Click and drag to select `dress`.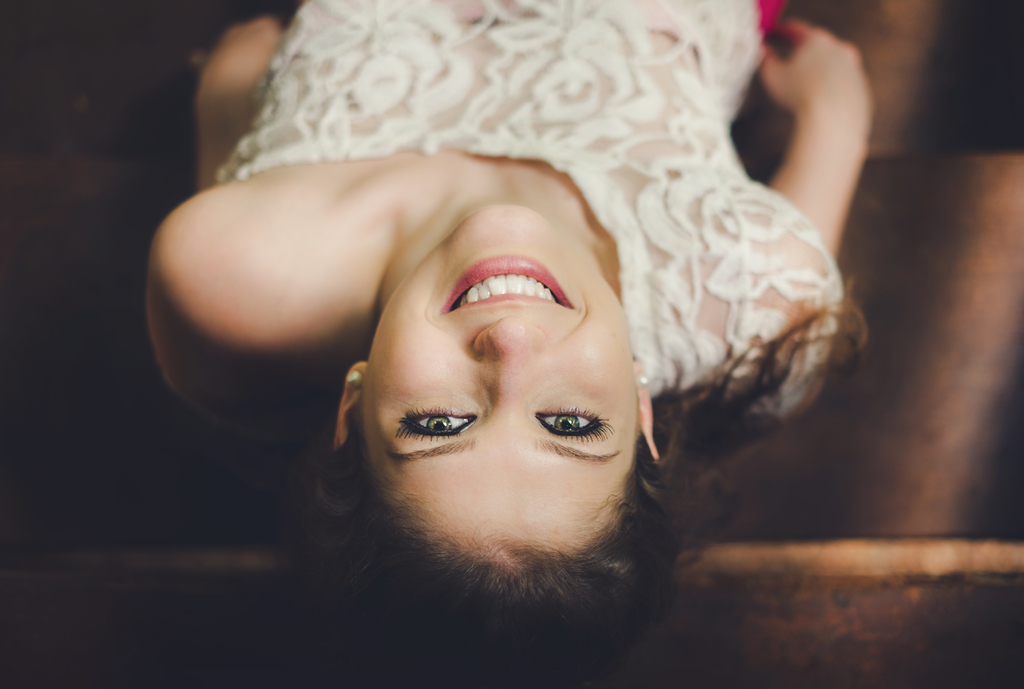
Selection: <region>211, 0, 875, 427</region>.
